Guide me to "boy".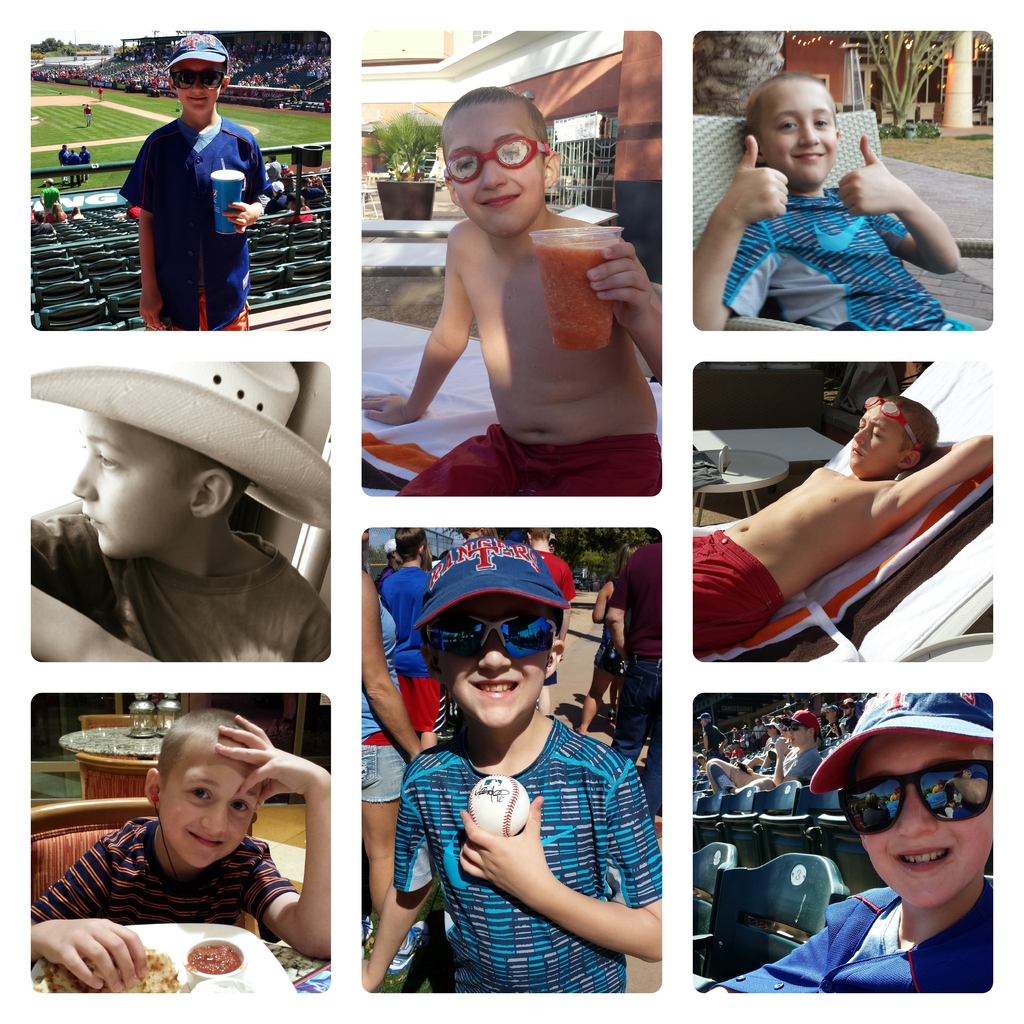
Guidance: {"left": 29, "top": 707, "right": 333, "bottom": 989}.
